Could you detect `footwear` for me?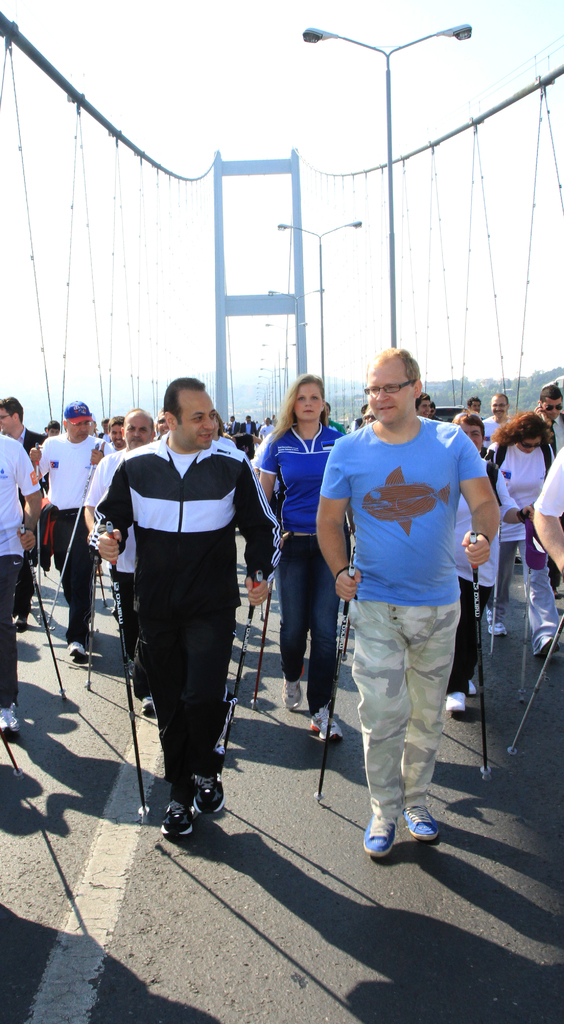
Detection result: detection(195, 765, 227, 811).
